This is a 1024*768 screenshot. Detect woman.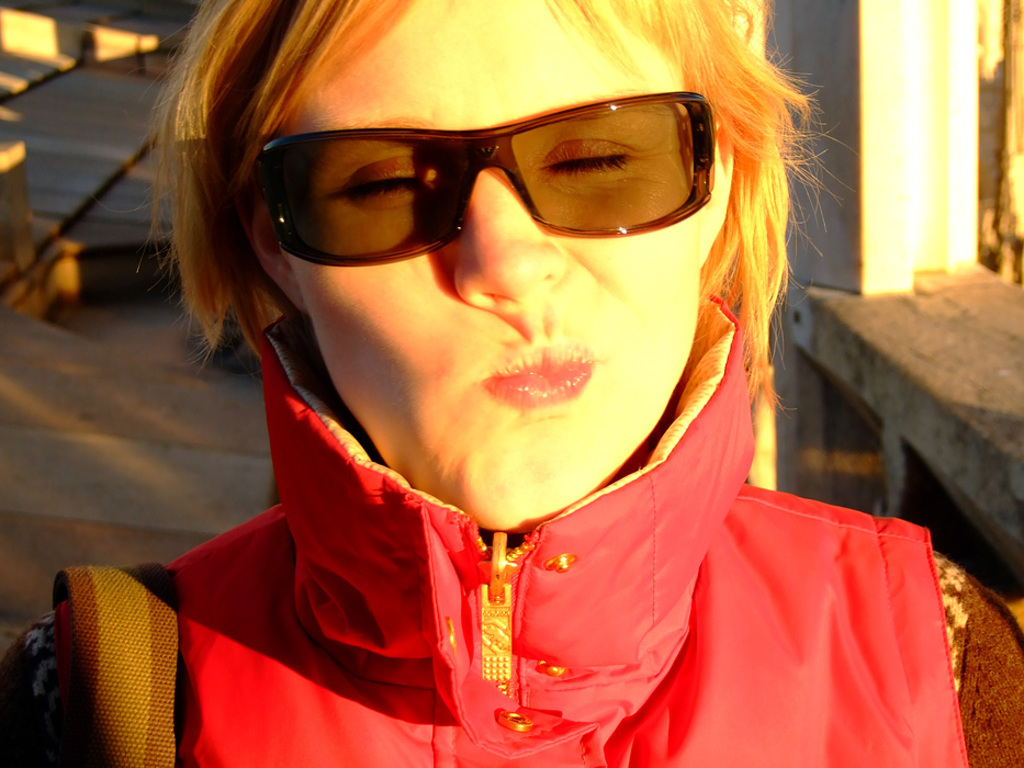
(x1=95, y1=4, x2=944, y2=749).
